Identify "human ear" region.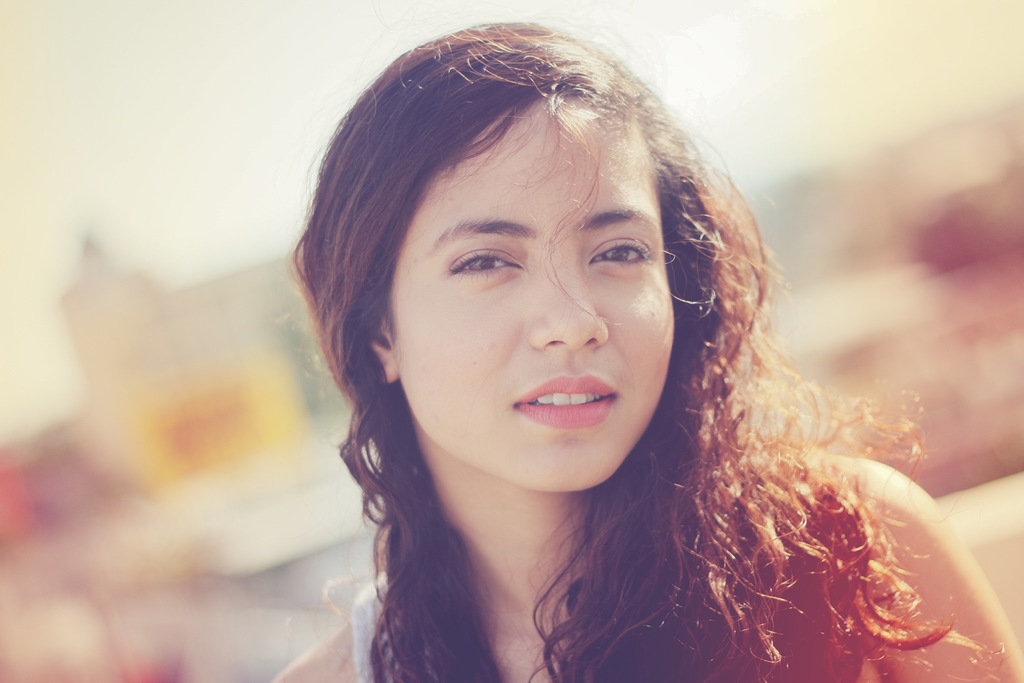
Region: {"x1": 367, "y1": 317, "x2": 399, "y2": 383}.
